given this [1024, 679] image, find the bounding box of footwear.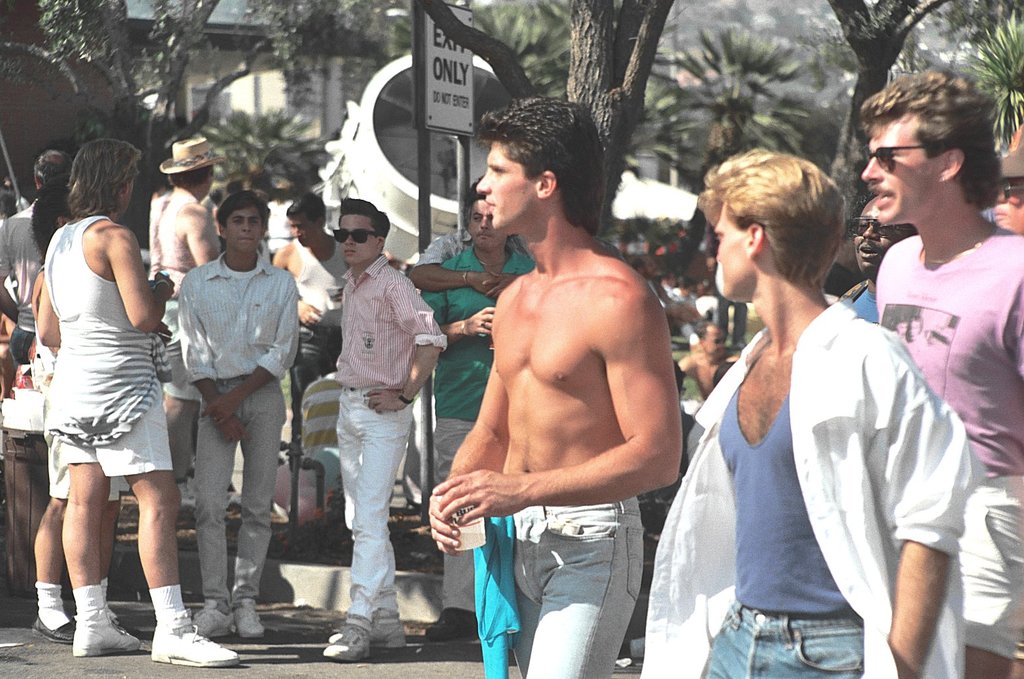
Rect(29, 612, 75, 644).
